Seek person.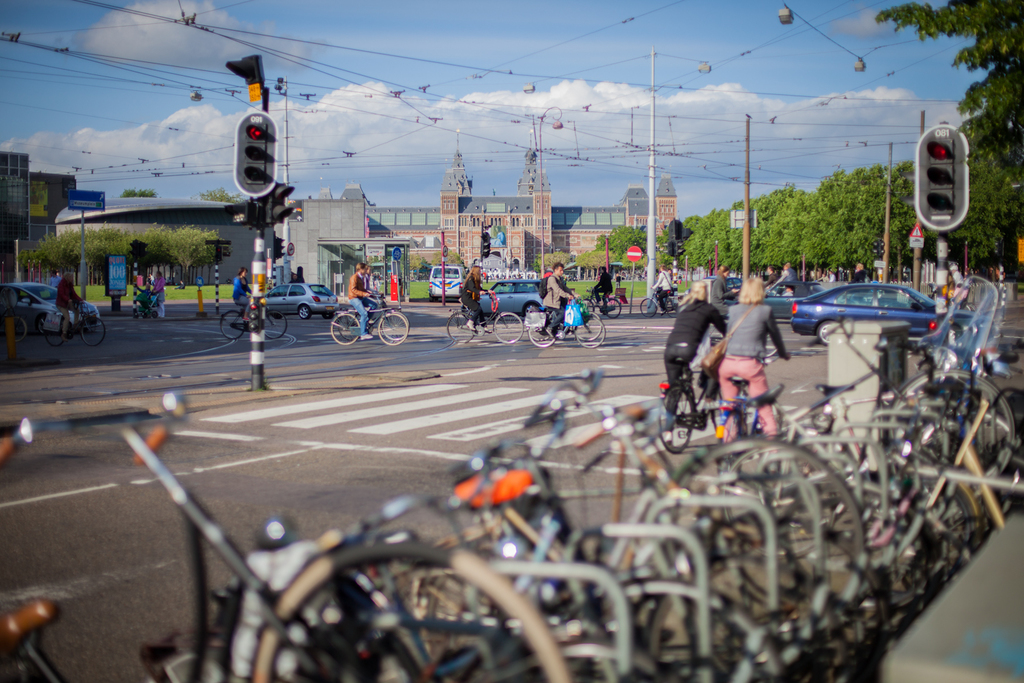
select_region(541, 263, 580, 337).
